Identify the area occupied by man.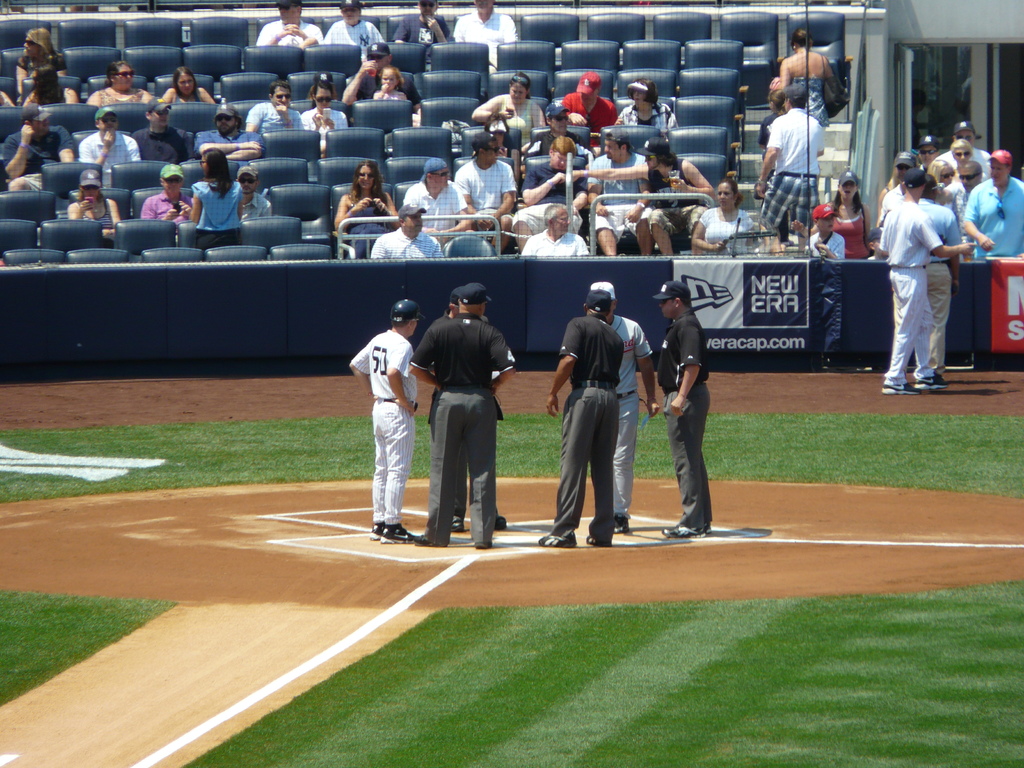
Area: {"left": 941, "top": 120, "right": 991, "bottom": 182}.
